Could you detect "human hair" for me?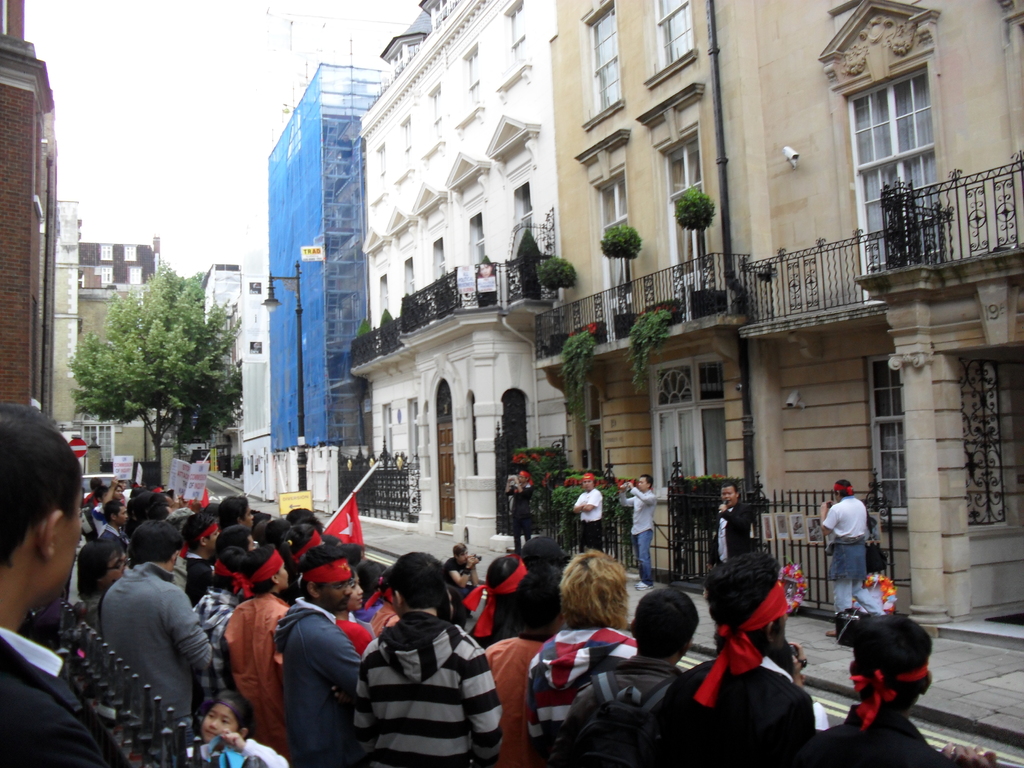
Detection result: (x1=454, y1=543, x2=465, y2=562).
